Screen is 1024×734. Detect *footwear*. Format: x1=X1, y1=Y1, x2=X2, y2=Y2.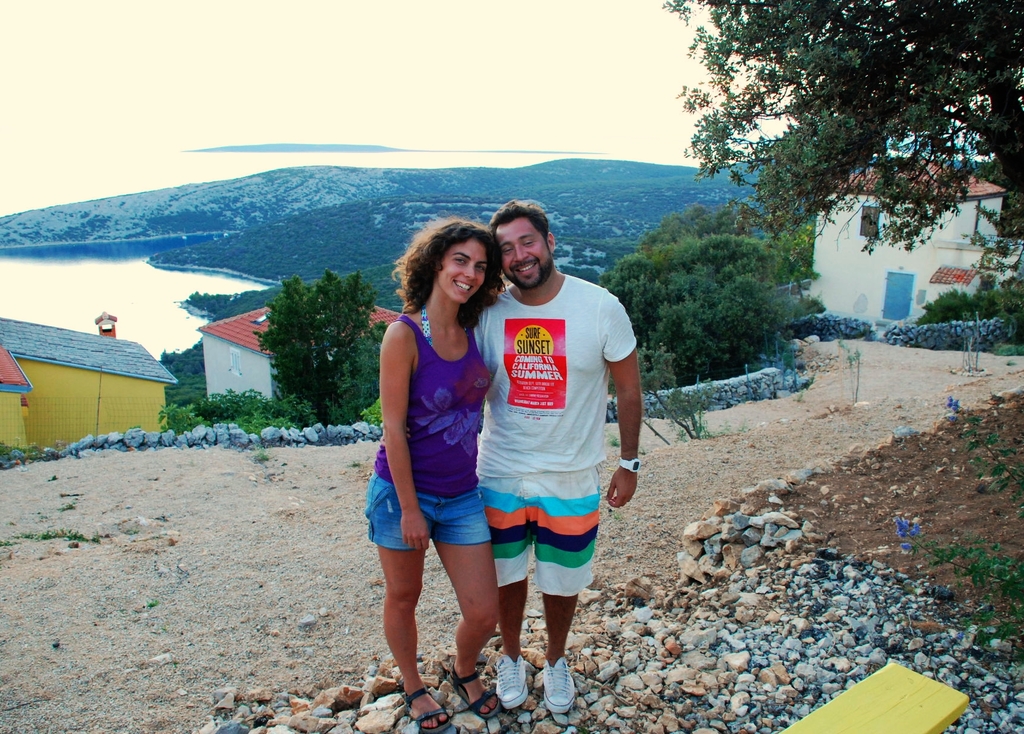
x1=451, y1=662, x2=500, y2=720.
